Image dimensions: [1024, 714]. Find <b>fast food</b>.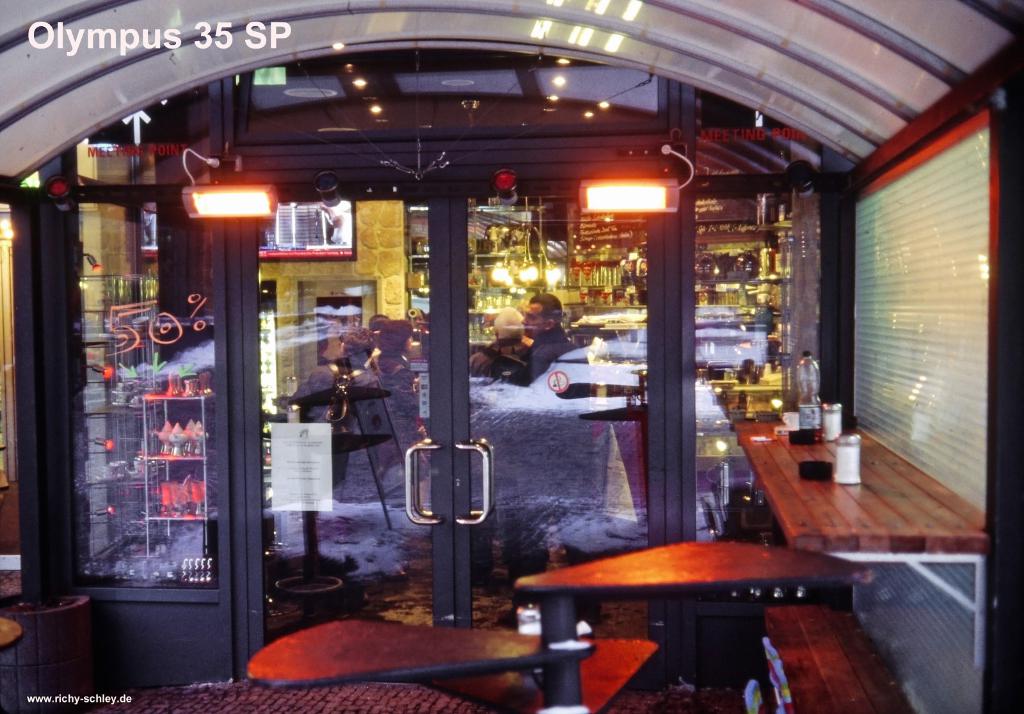
BBox(185, 484, 200, 515).
